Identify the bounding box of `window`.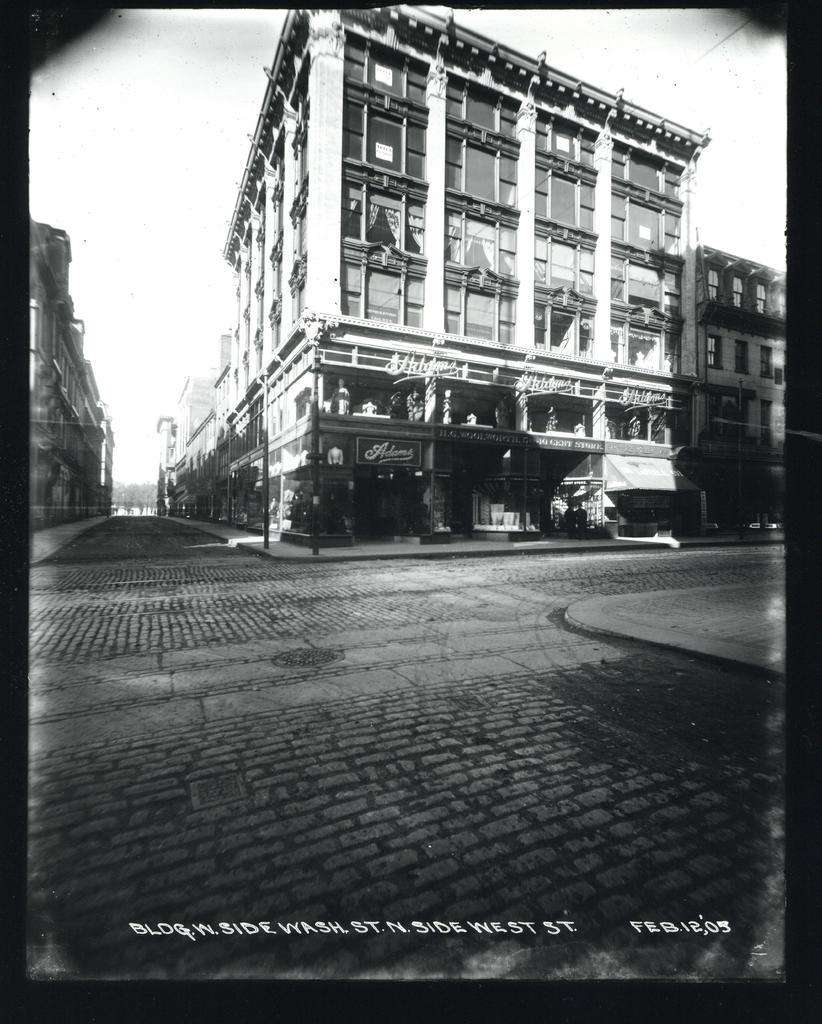
detection(277, 320, 279, 350).
